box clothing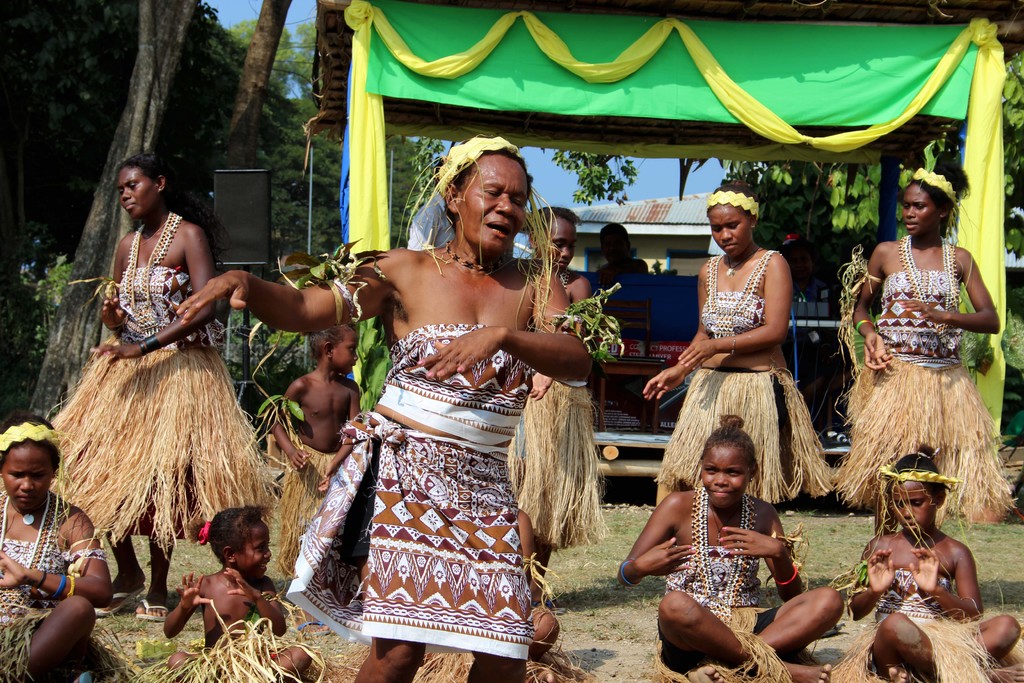
Rect(665, 548, 758, 622)
